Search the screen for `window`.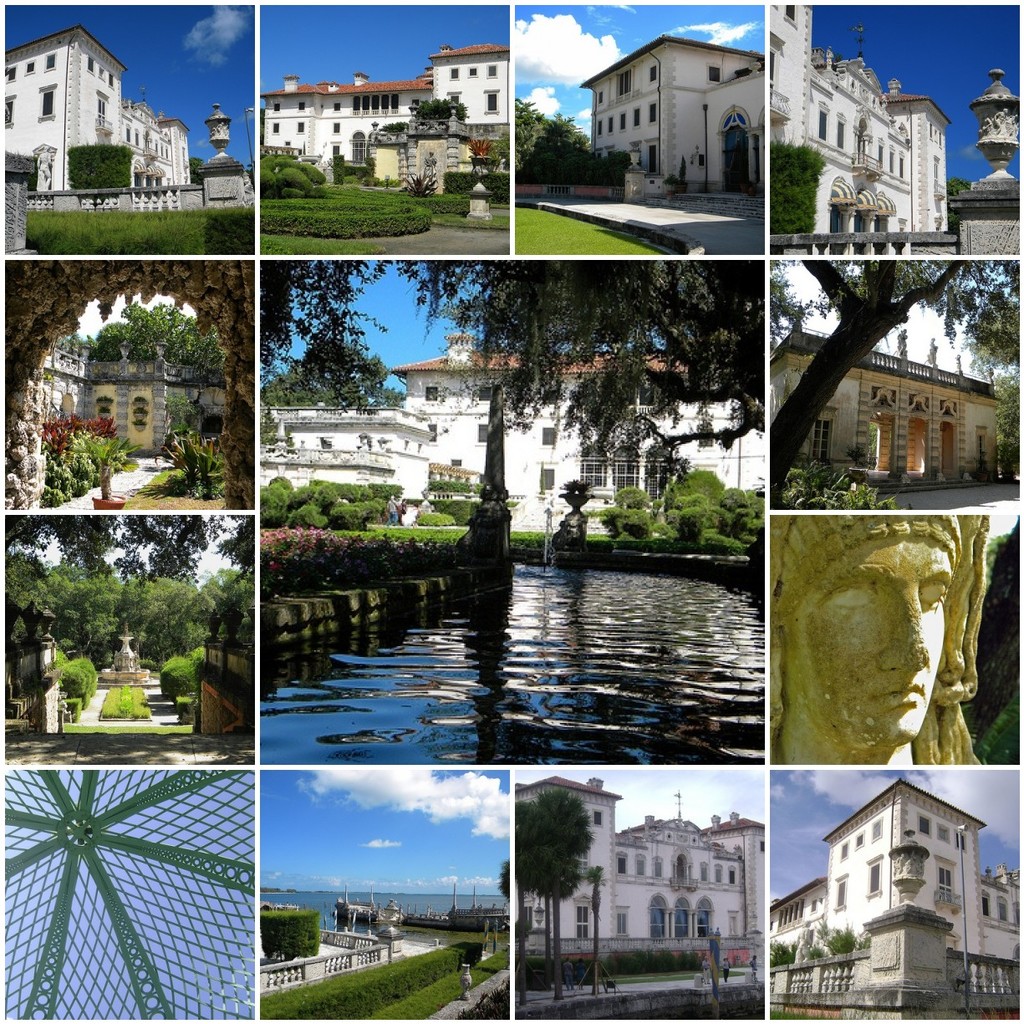
Found at x1=334, y1=123, x2=339, y2=135.
